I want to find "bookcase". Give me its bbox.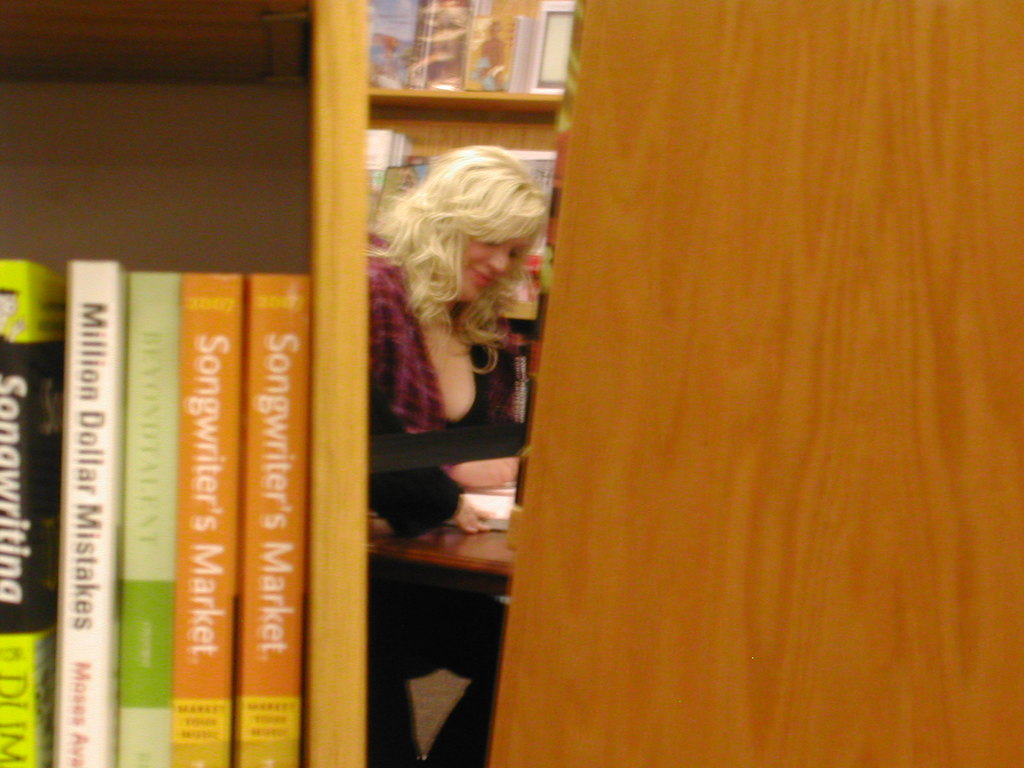
region(0, 0, 360, 767).
